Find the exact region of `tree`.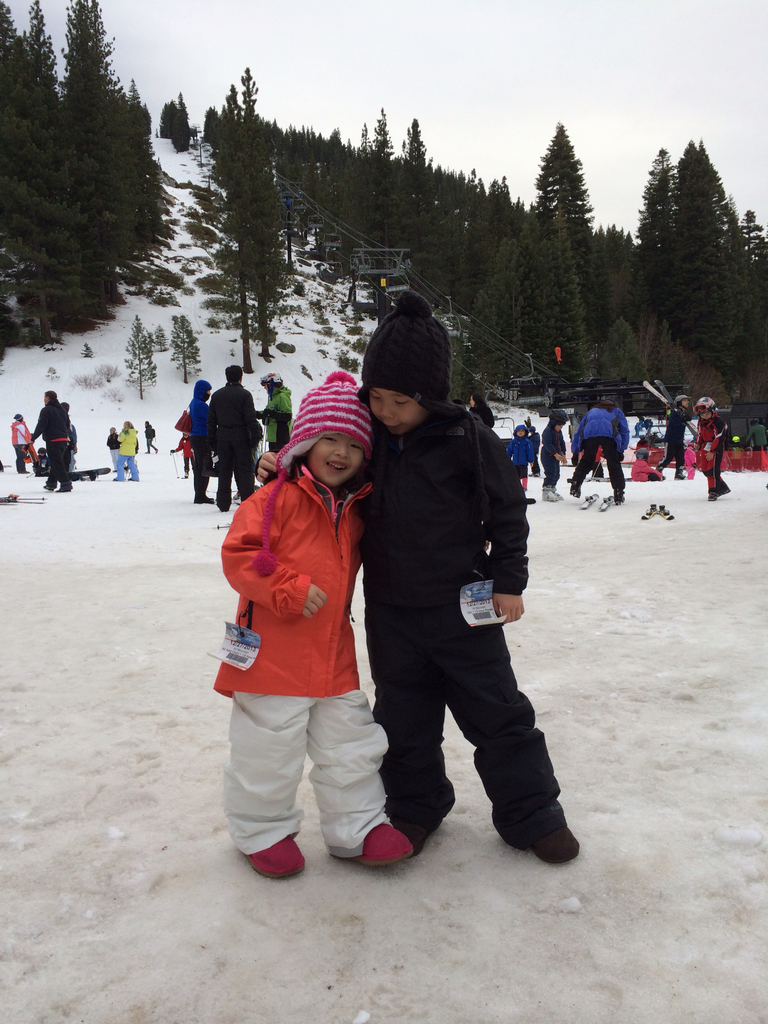
Exact region: x1=648, y1=123, x2=756, y2=360.
